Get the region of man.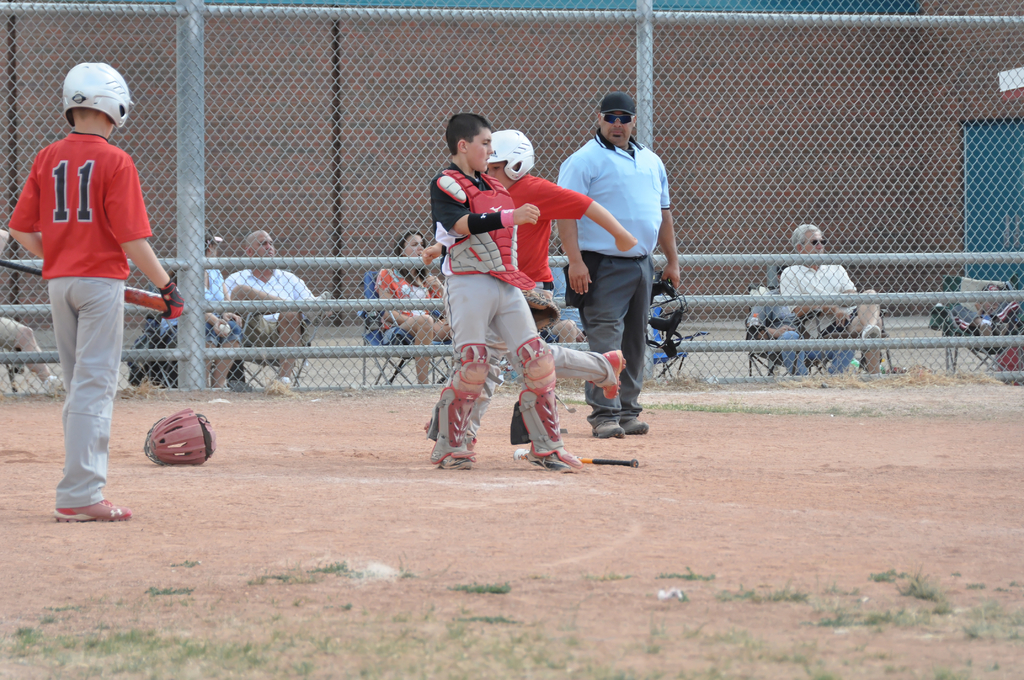
x1=418, y1=117, x2=614, y2=430.
